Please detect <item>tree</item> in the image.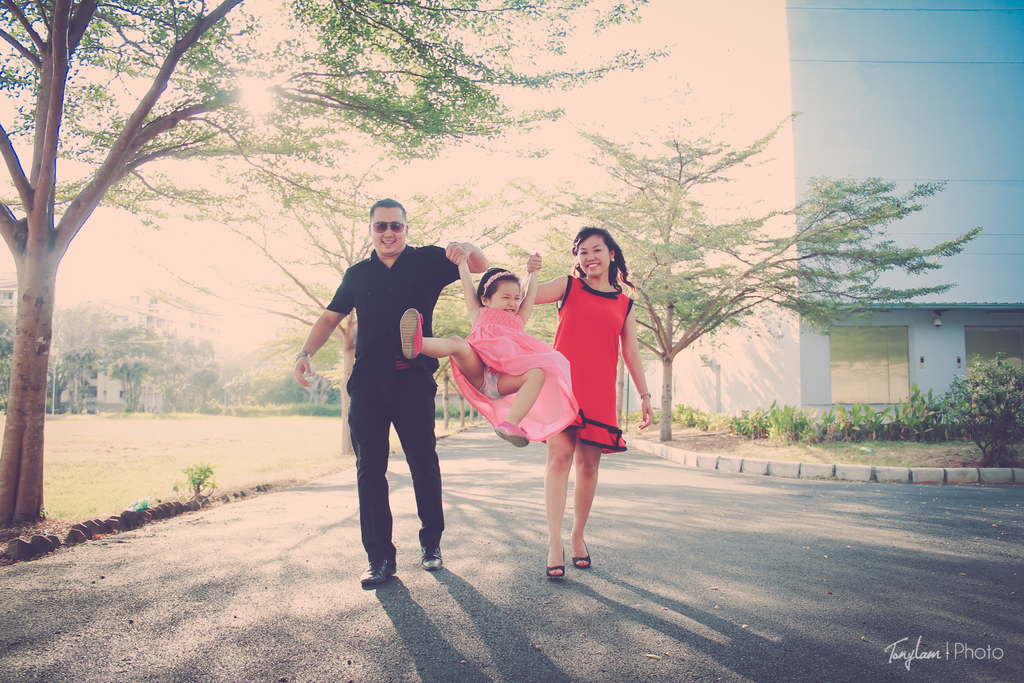
locate(499, 93, 986, 437).
